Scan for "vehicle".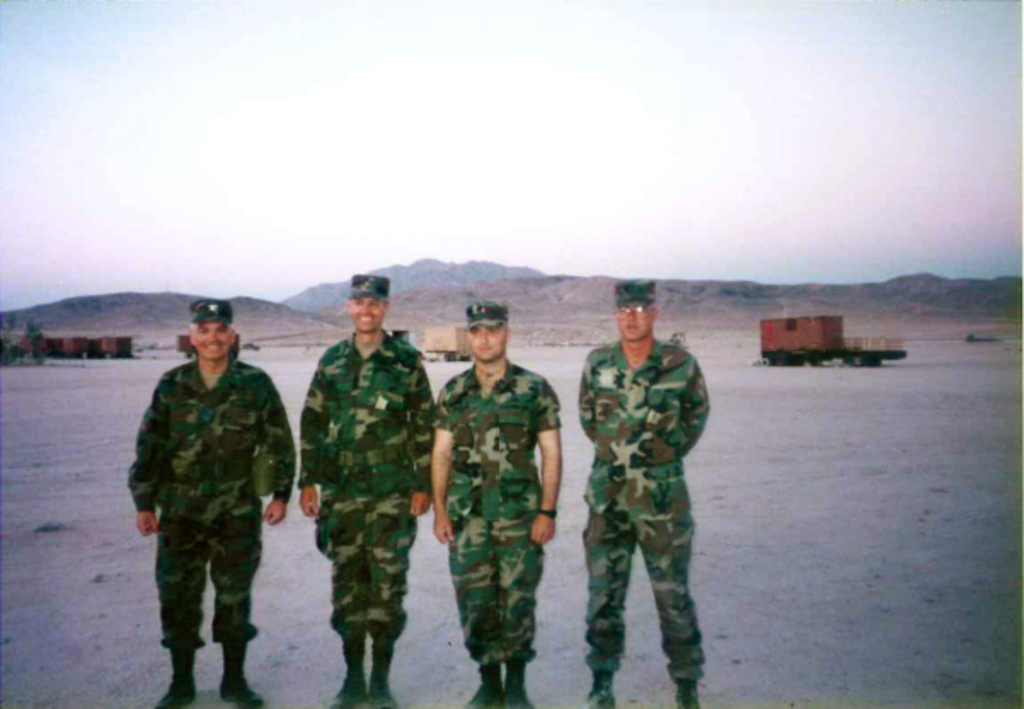
Scan result: 760,312,906,363.
